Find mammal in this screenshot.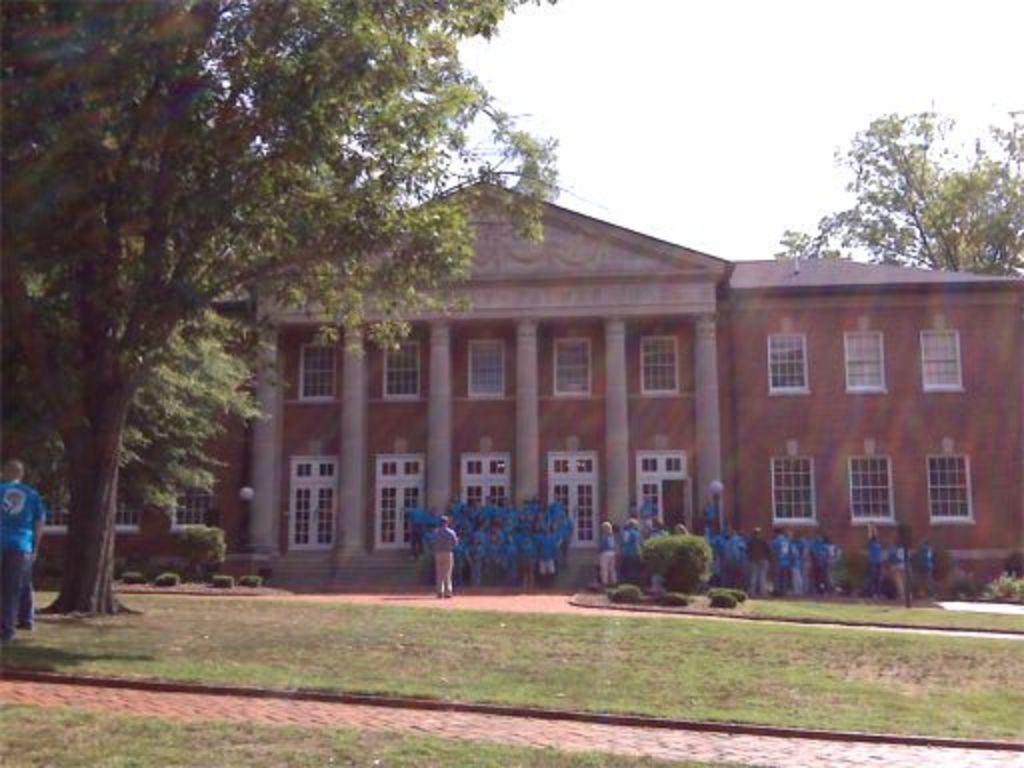
The bounding box for mammal is <box>744,526,768,602</box>.
